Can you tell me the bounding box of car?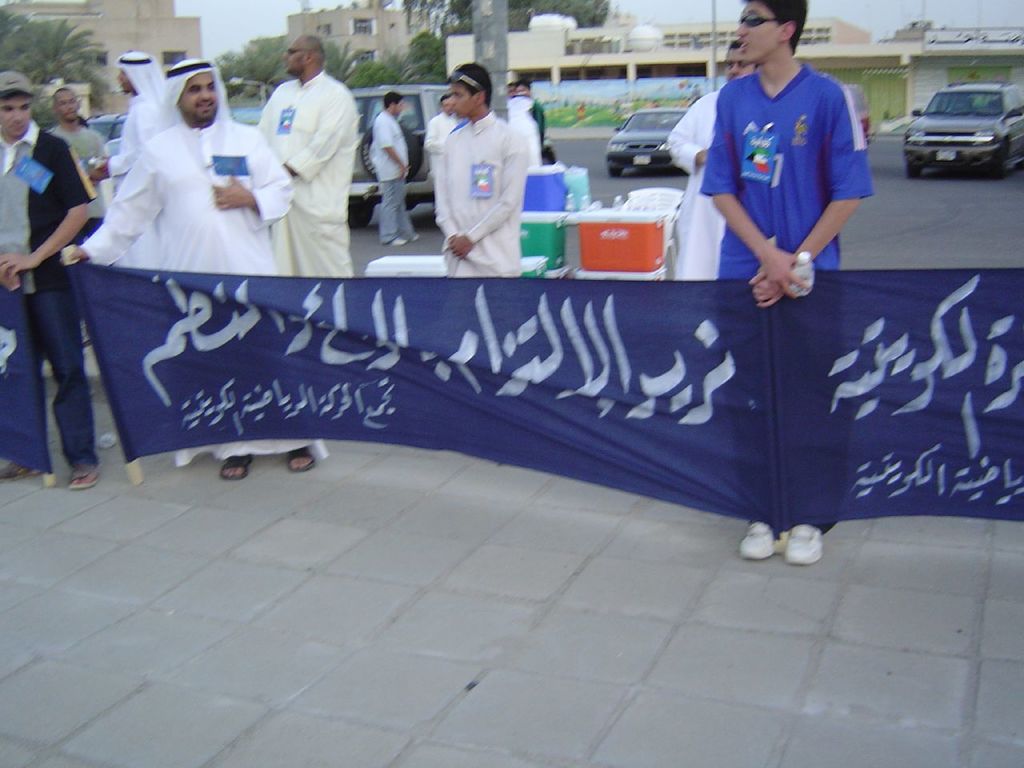
(left=348, top=82, right=451, bottom=234).
